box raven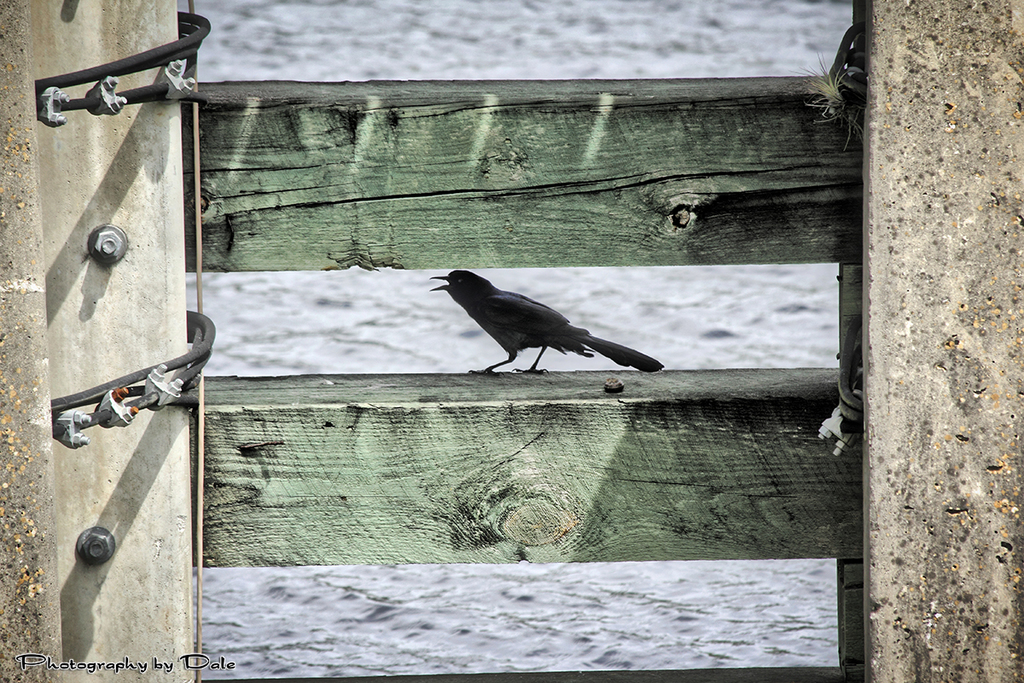
bbox=(426, 264, 651, 379)
